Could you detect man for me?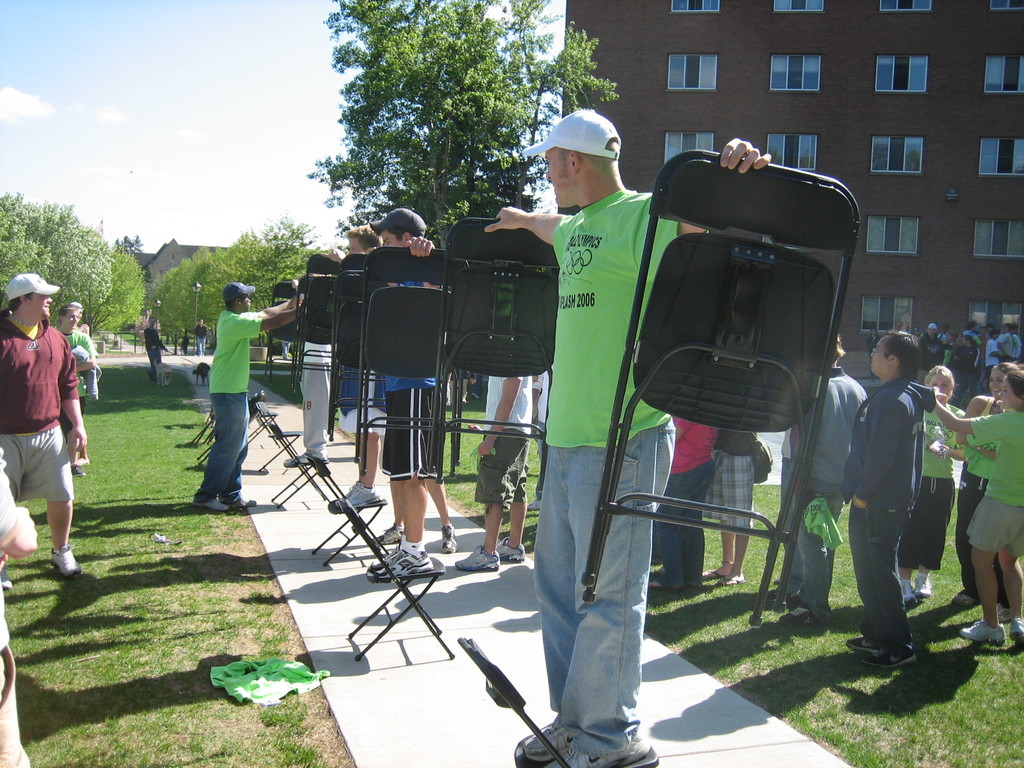
Detection result: 278/243/352/477.
